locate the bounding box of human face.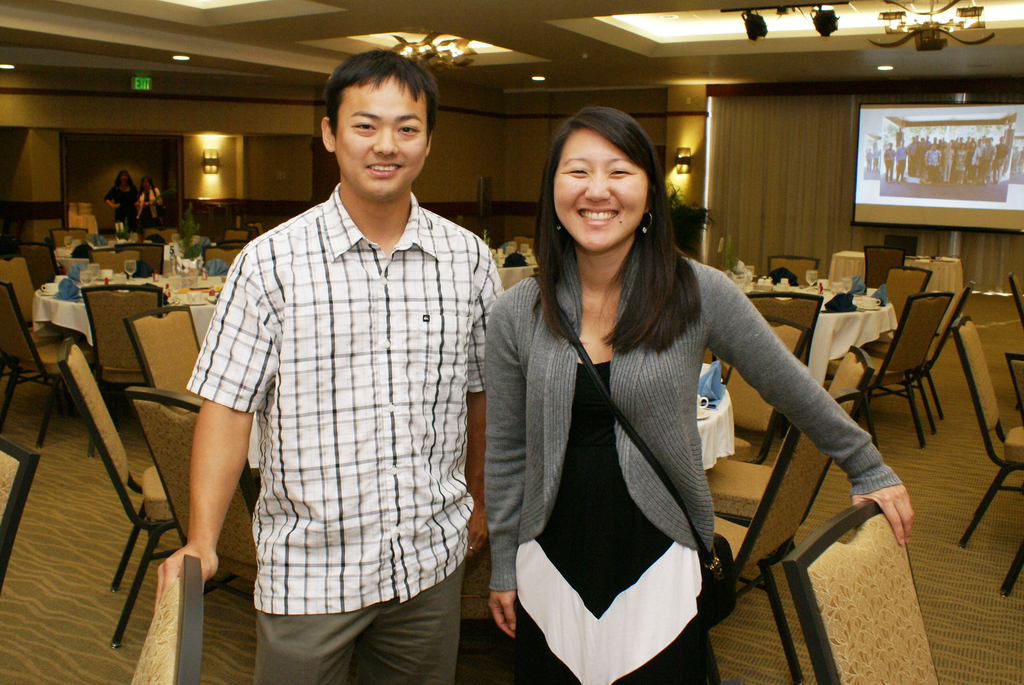
Bounding box: (x1=551, y1=120, x2=648, y2=256).
